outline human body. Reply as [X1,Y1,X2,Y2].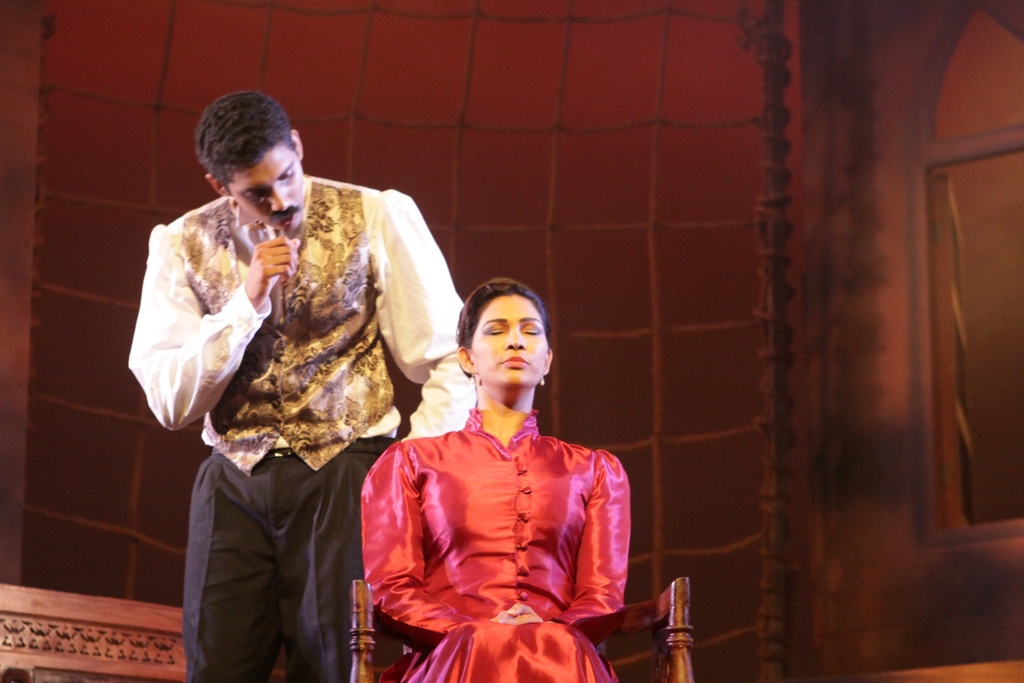
[358,304,635,671].
